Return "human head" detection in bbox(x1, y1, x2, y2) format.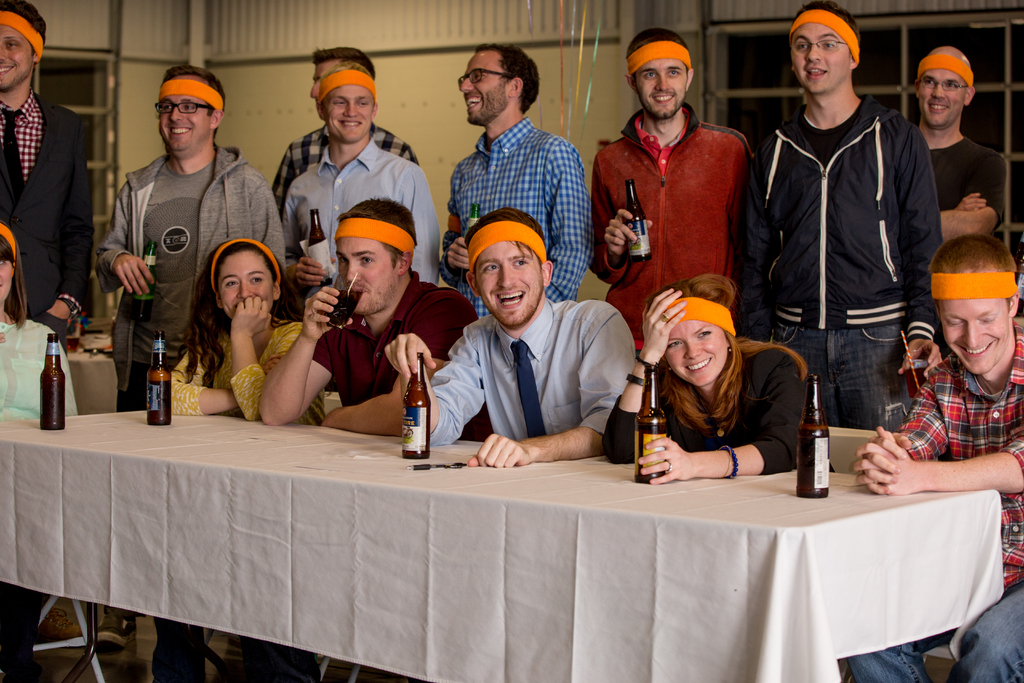
bbox(195, 239, 289, 320).
